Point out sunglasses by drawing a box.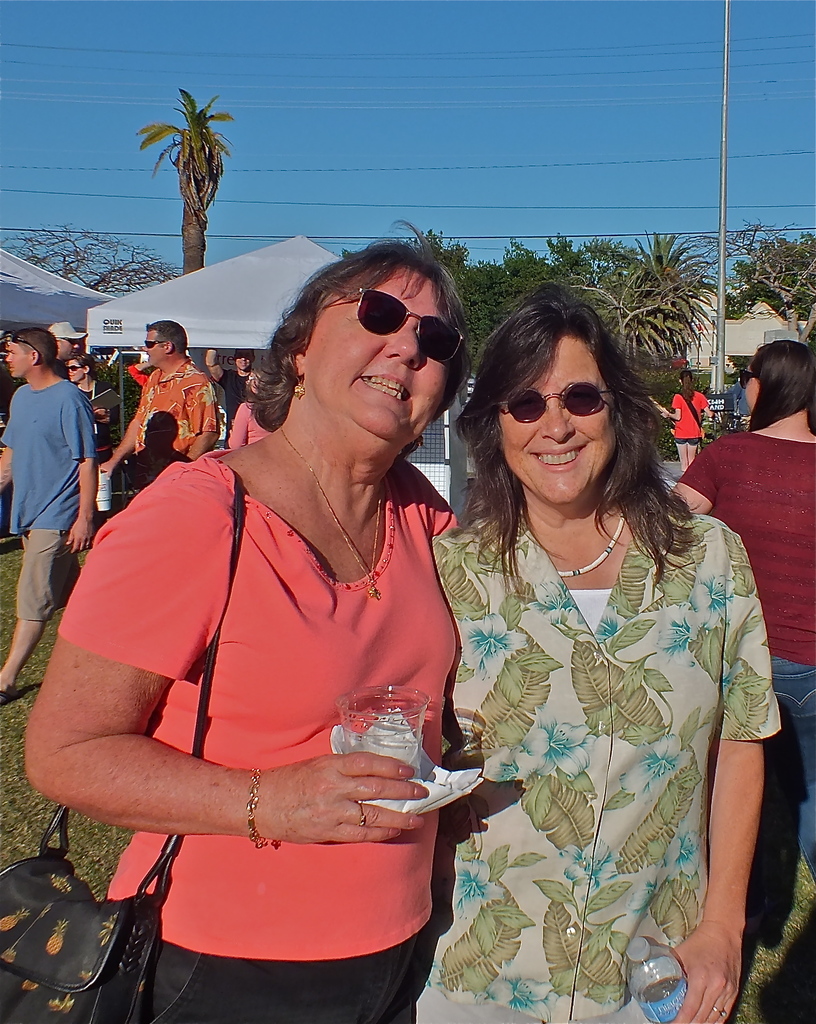
locate(141, 339, 165, 349).
